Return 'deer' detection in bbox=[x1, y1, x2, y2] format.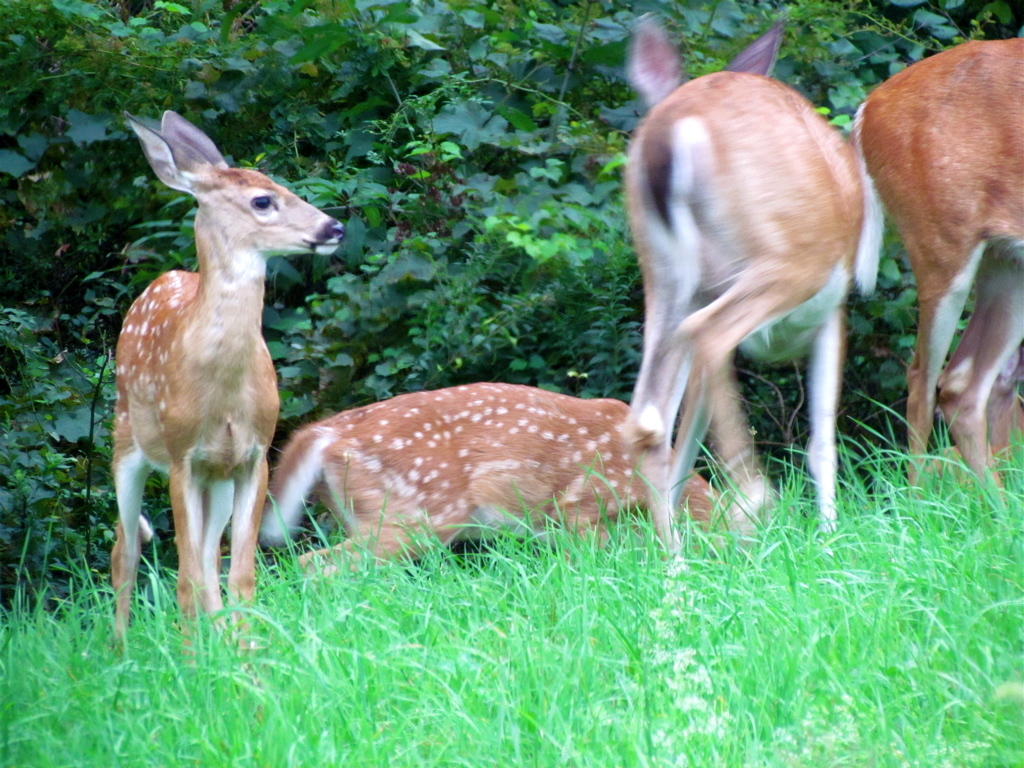
bbox=[616, 30, 896, 560].
